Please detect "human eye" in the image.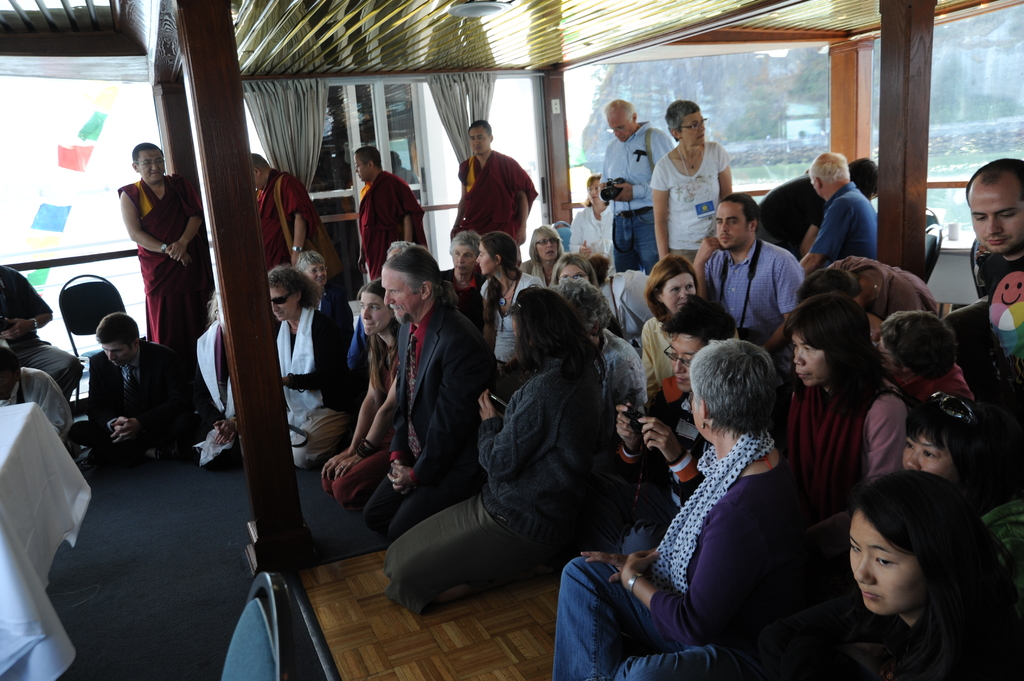
bbox=(684, 355, 692, 367).
